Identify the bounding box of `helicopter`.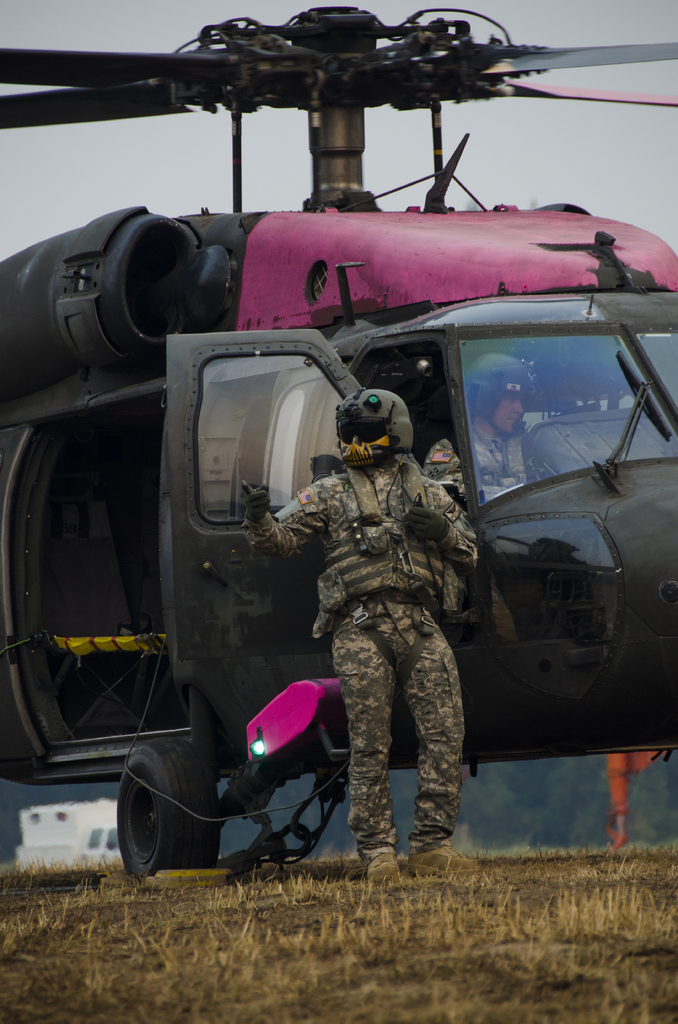
crop(60, 0, 657, 906).
